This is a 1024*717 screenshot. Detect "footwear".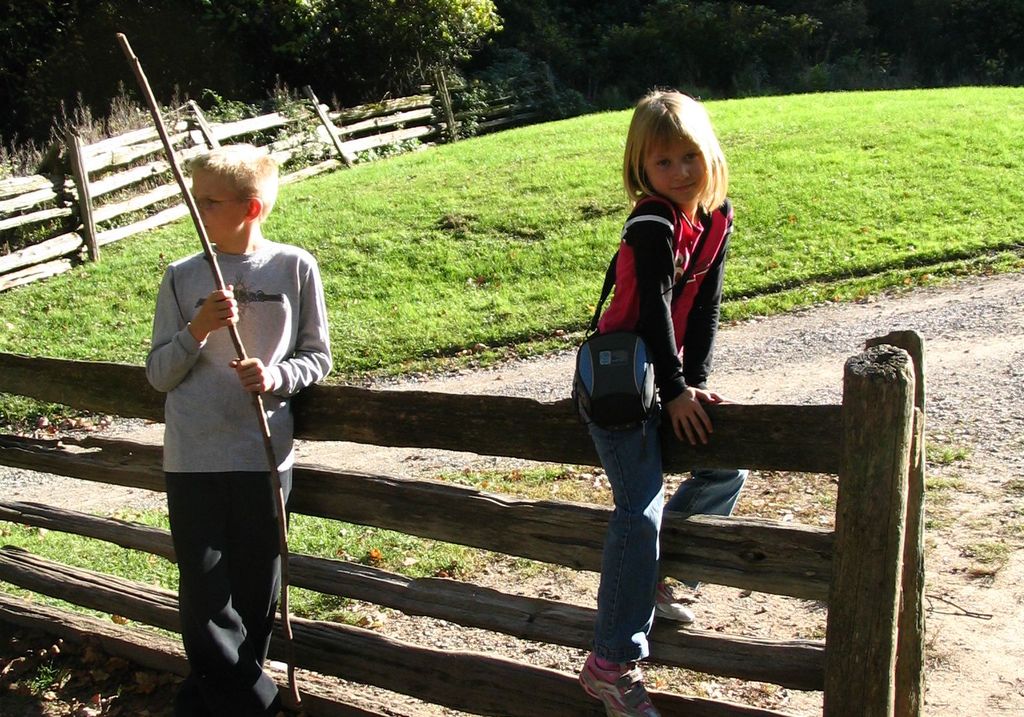
[648,576,697,620].
